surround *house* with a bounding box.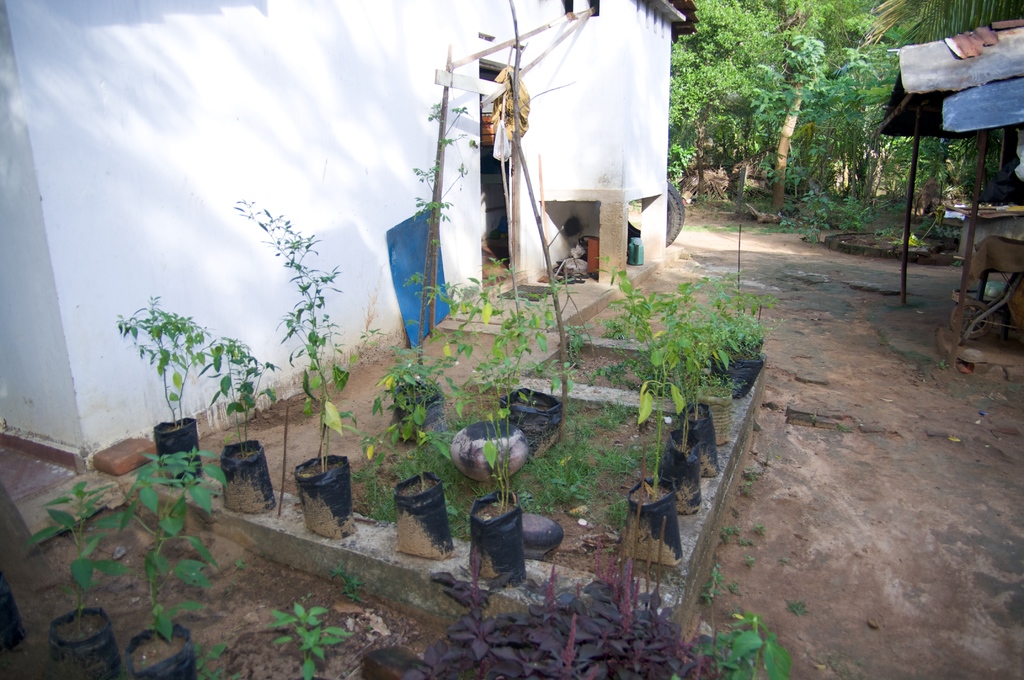
0,0,705,500.
